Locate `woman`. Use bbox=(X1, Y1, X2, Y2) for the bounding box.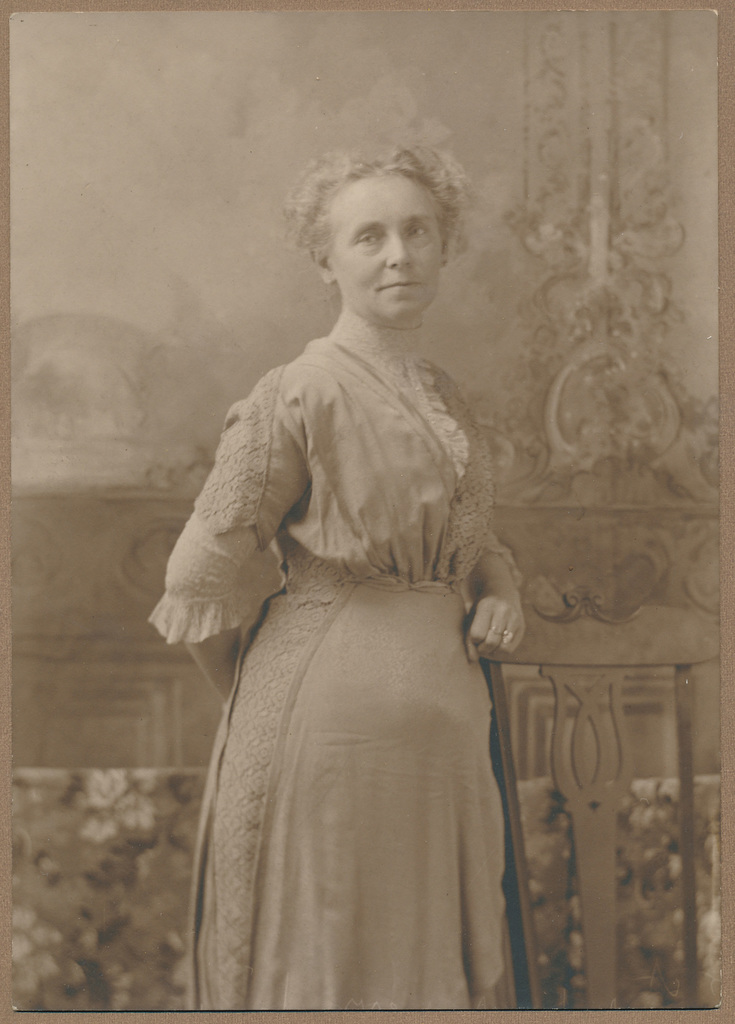
bbox=(169, 136, 537, 1002).
